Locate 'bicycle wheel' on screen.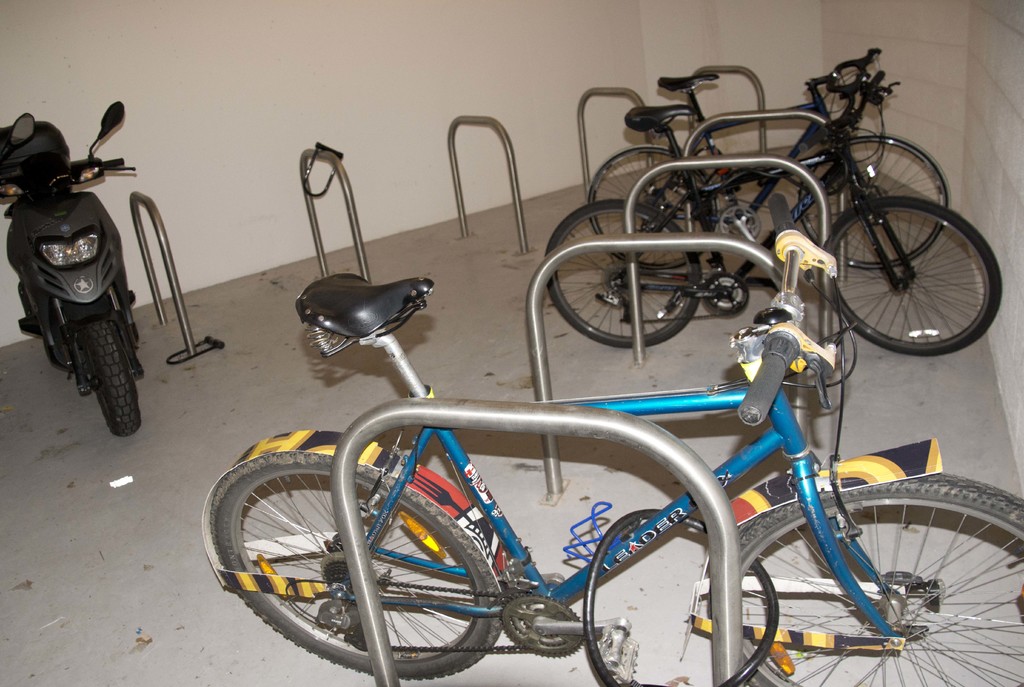
On screen at l=826, t=199, r=1005, b=357.
